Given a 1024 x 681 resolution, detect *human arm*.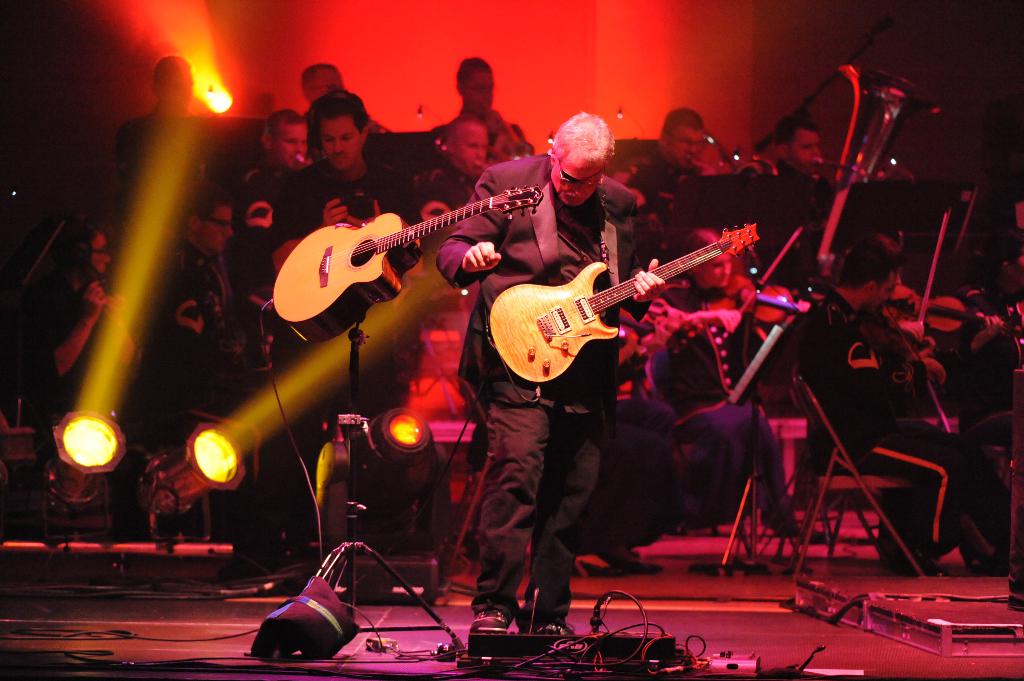
x1=163 y1=291 x2=209 y2=373.
